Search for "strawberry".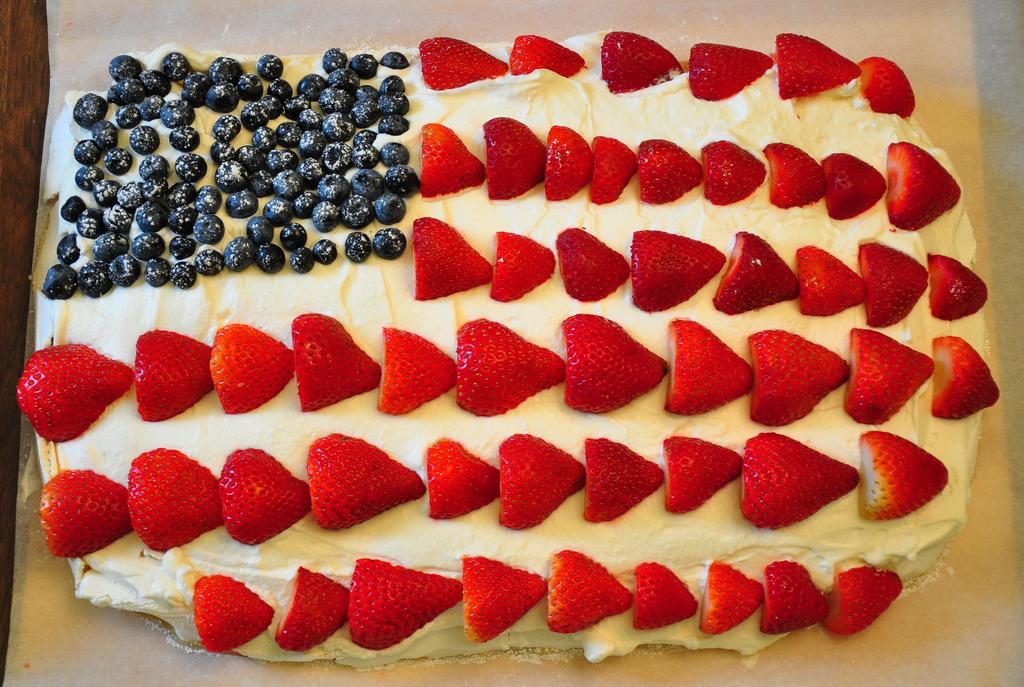
Found at x1=545 y1=551 x2=635 y2=633.
